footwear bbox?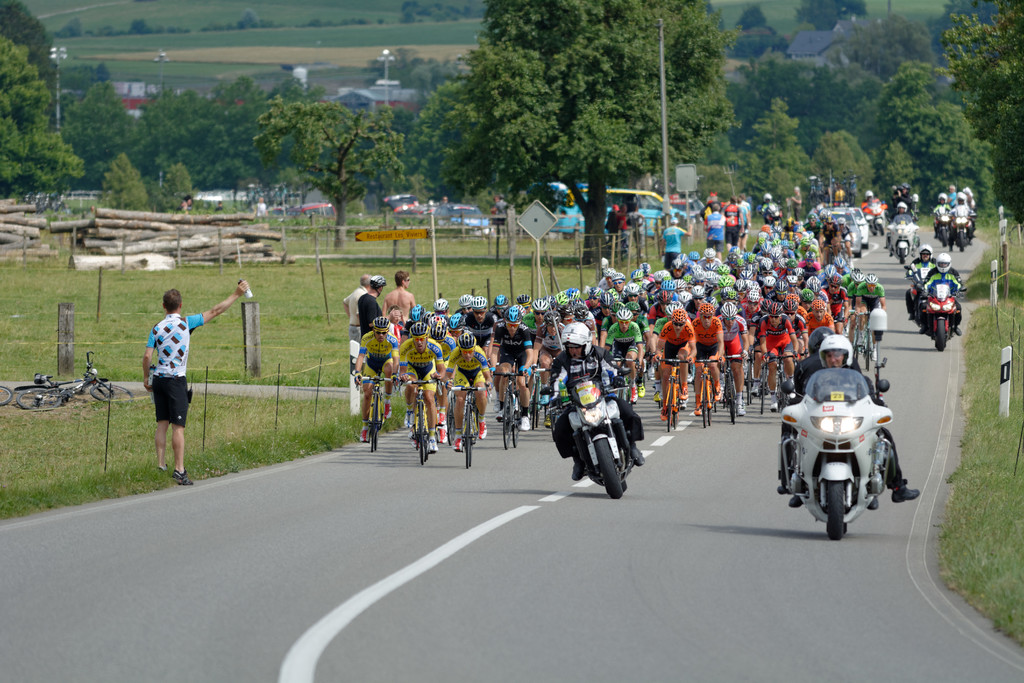
(x1=655, y1=391, x2=661, y2=400)
